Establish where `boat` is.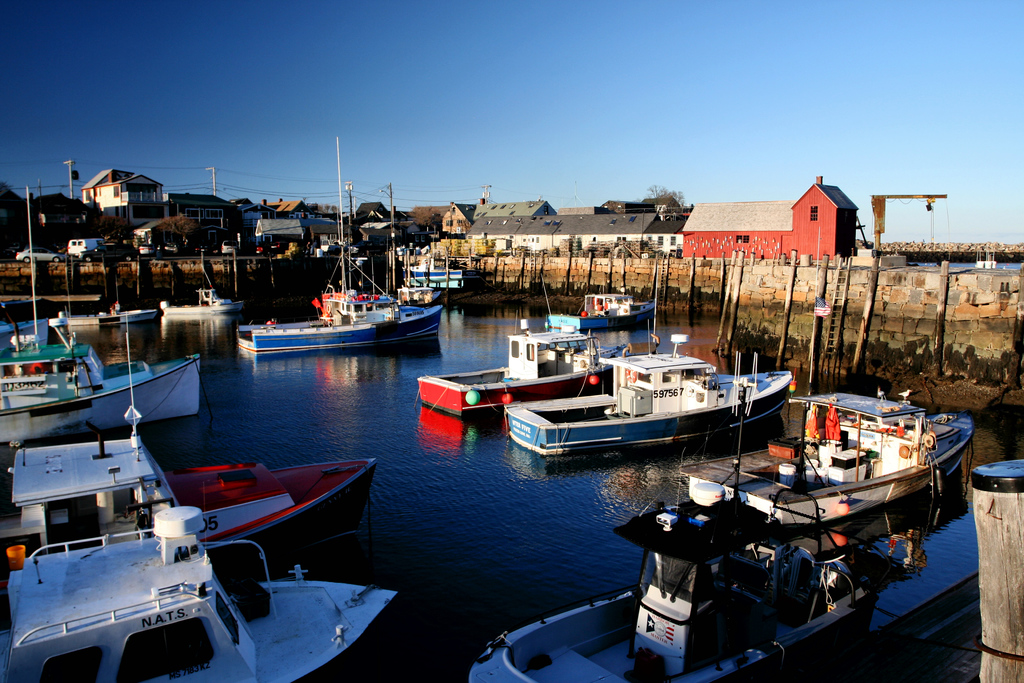
Established at [x1=491, y1=312, x2=797, y2=467].
